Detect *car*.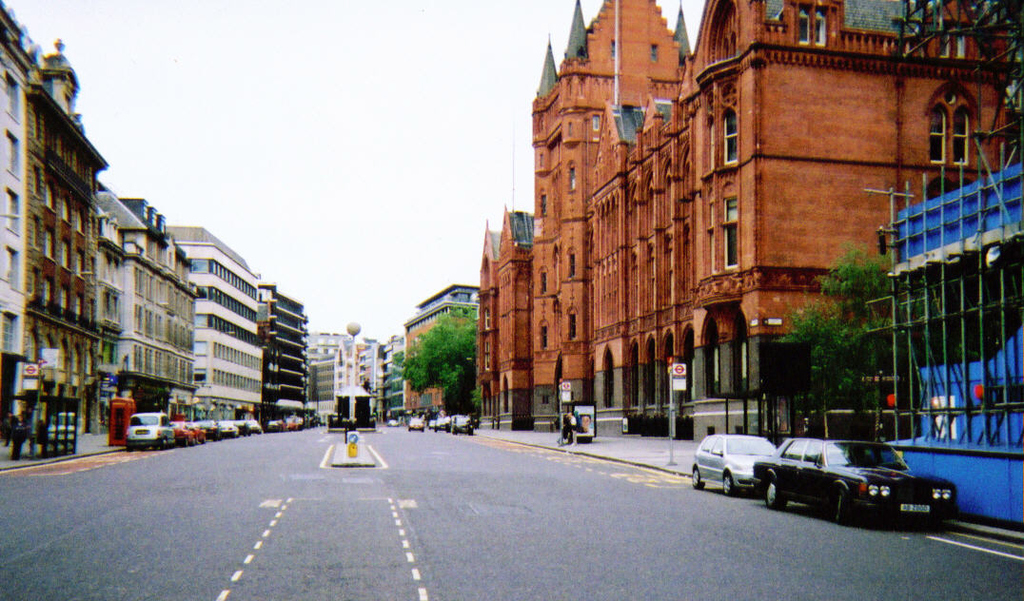
Detected at <bbox>691, 427, 781, 495</bbox>.
